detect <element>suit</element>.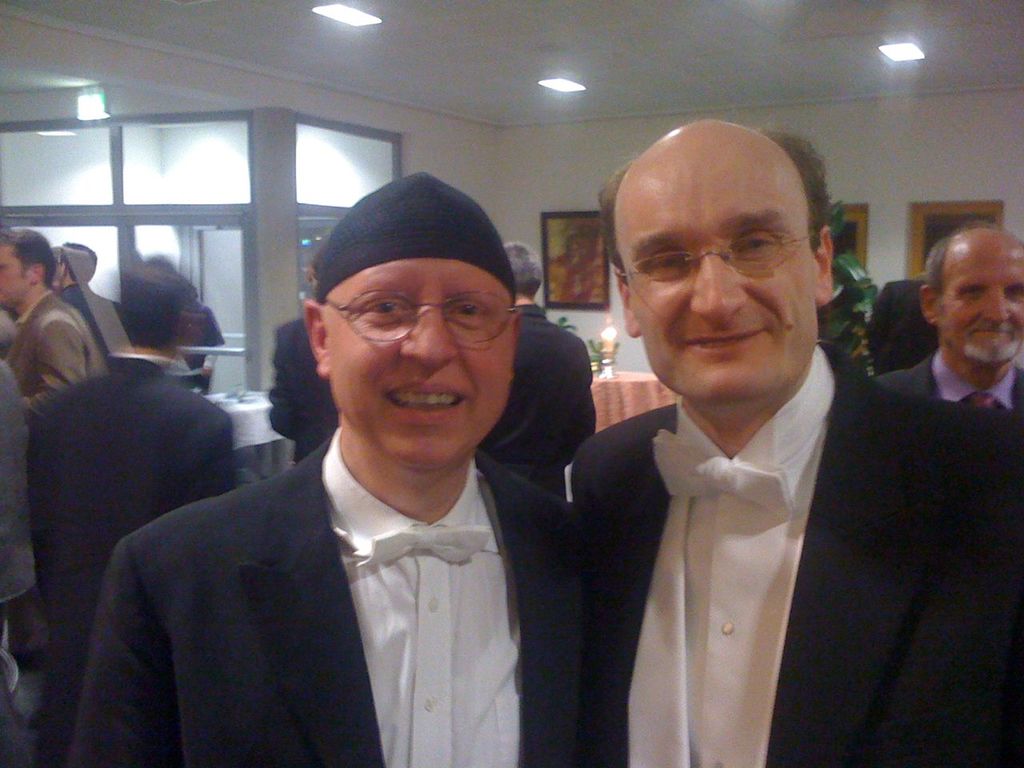
Detected at 870/346/1023/418.
